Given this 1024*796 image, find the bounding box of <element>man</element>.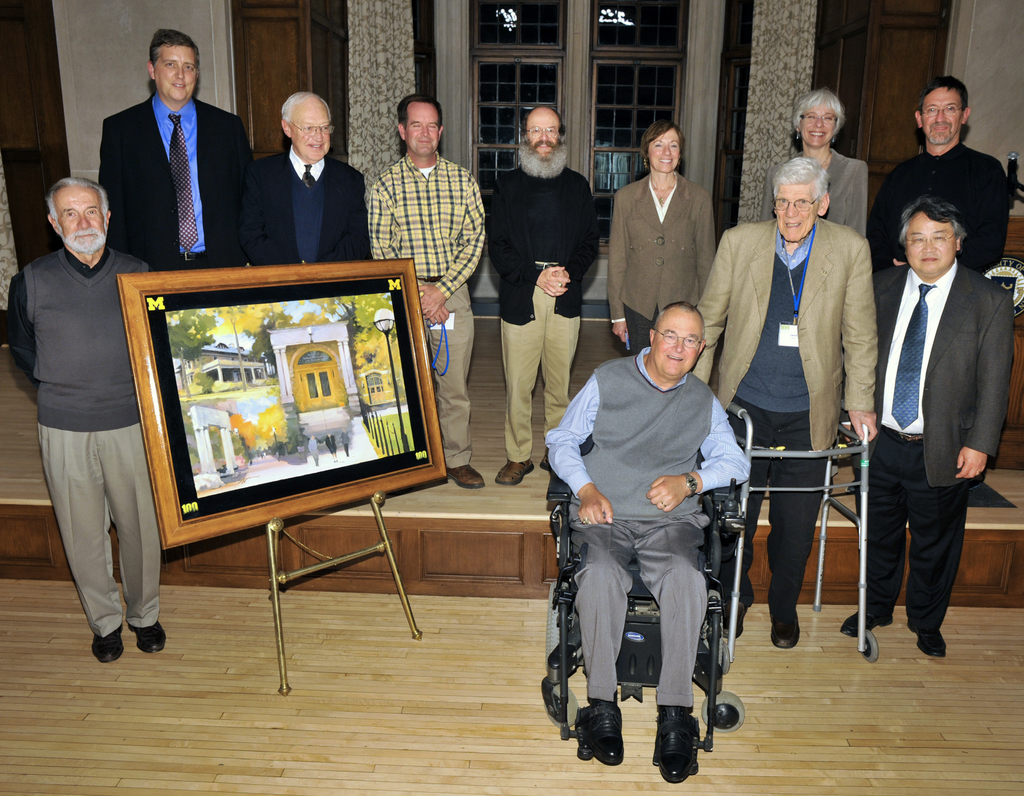
<box>10,178,170,666</box>.
